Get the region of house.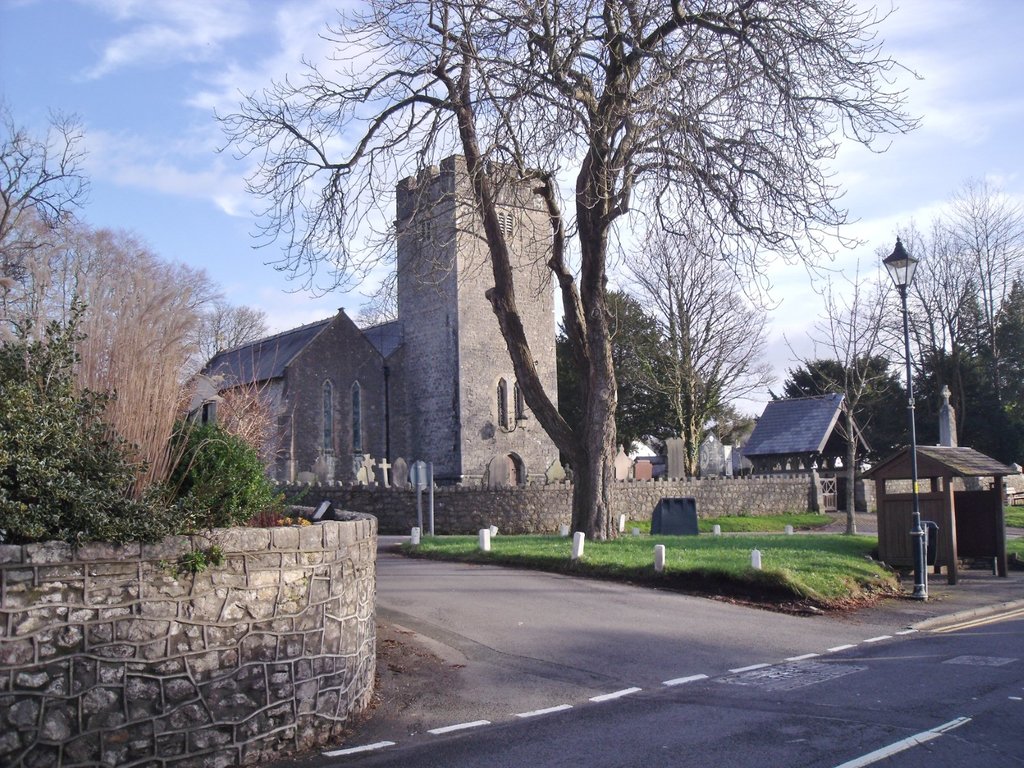
(x1=737, y1=394, x2=874, y2=474).
